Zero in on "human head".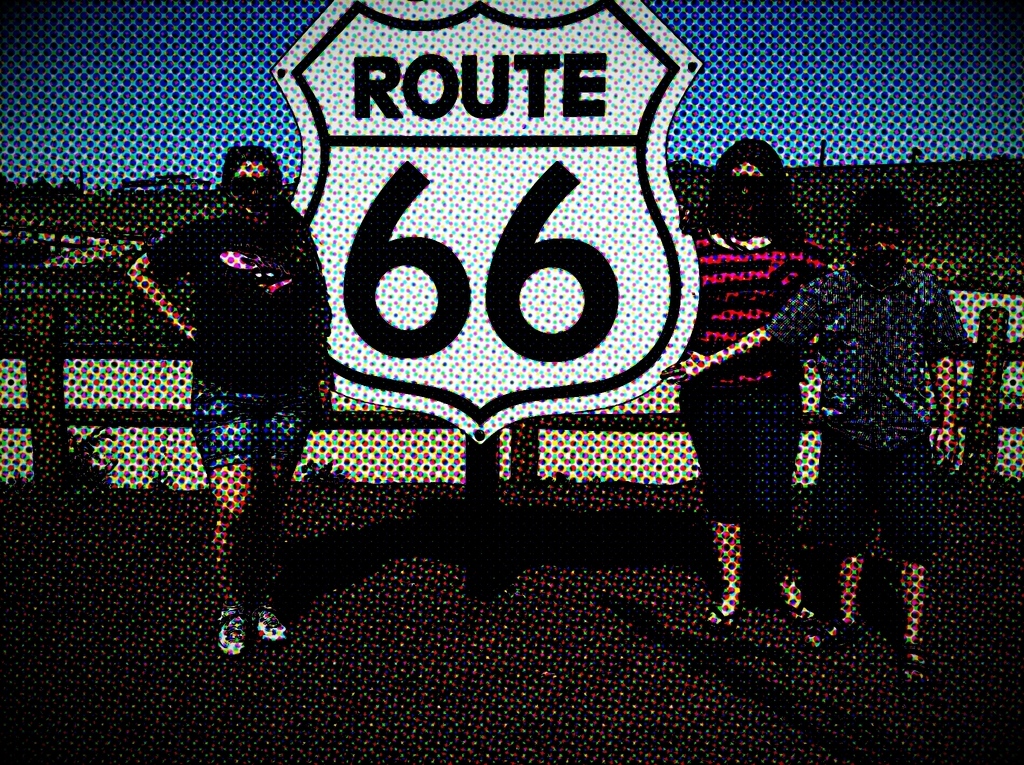
Zeroed in: crop(847, 186, 913, 273).
